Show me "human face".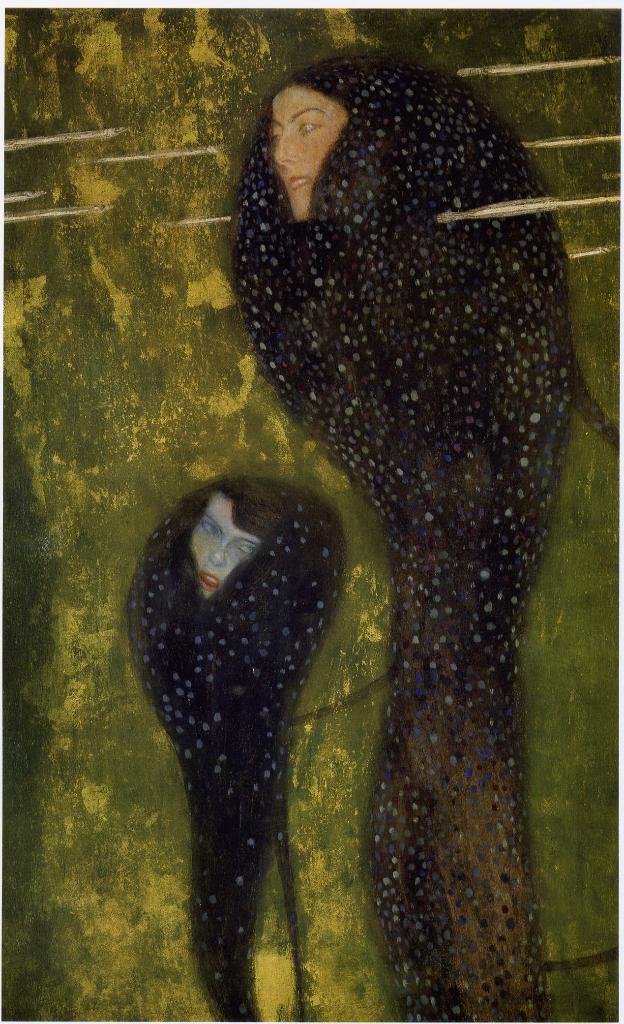
"human face" is here: region(190, 498, 253, 598).
